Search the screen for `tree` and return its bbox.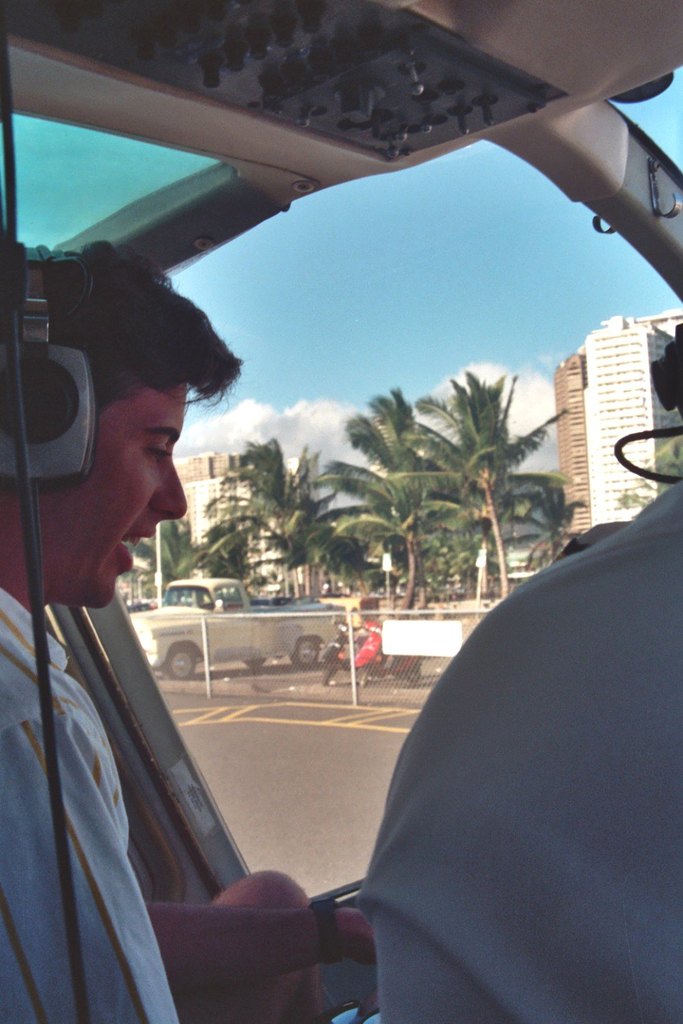
Found: <bbox>423, 360, 583, 594</bbox>.
